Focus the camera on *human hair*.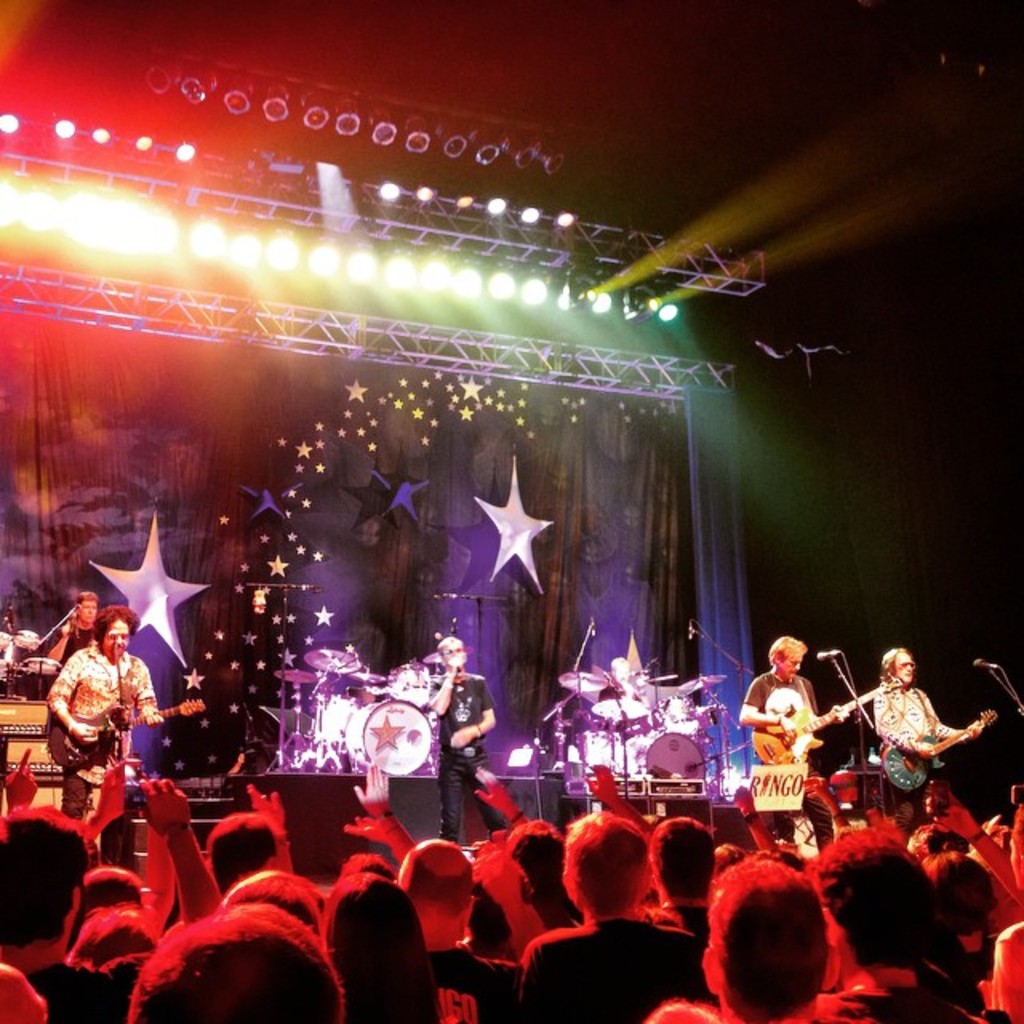
Focus region: box(936, 853, 1003, 936).
